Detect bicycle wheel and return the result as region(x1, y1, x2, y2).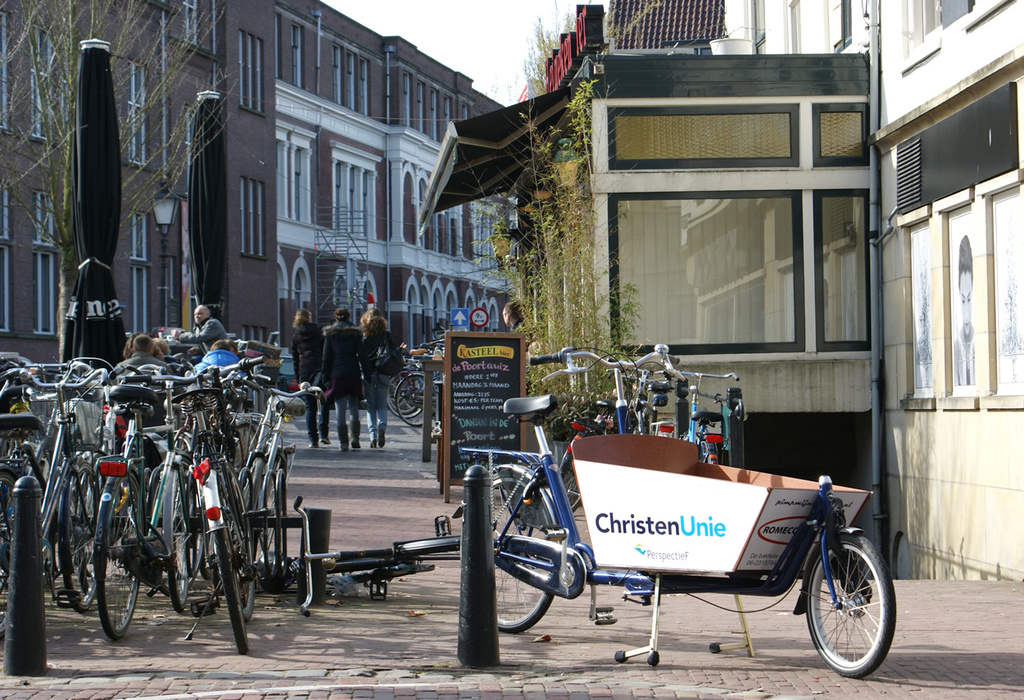
region(461, 469, 561, 634).
